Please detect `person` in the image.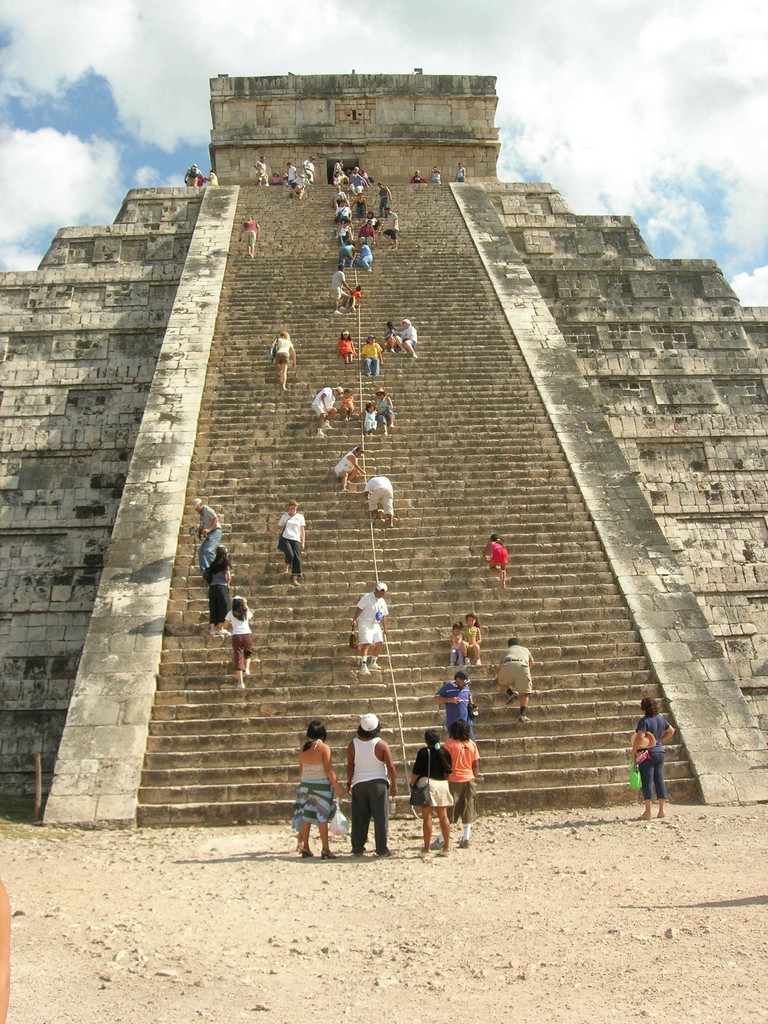
BBox(493, 640, 543, 720).
